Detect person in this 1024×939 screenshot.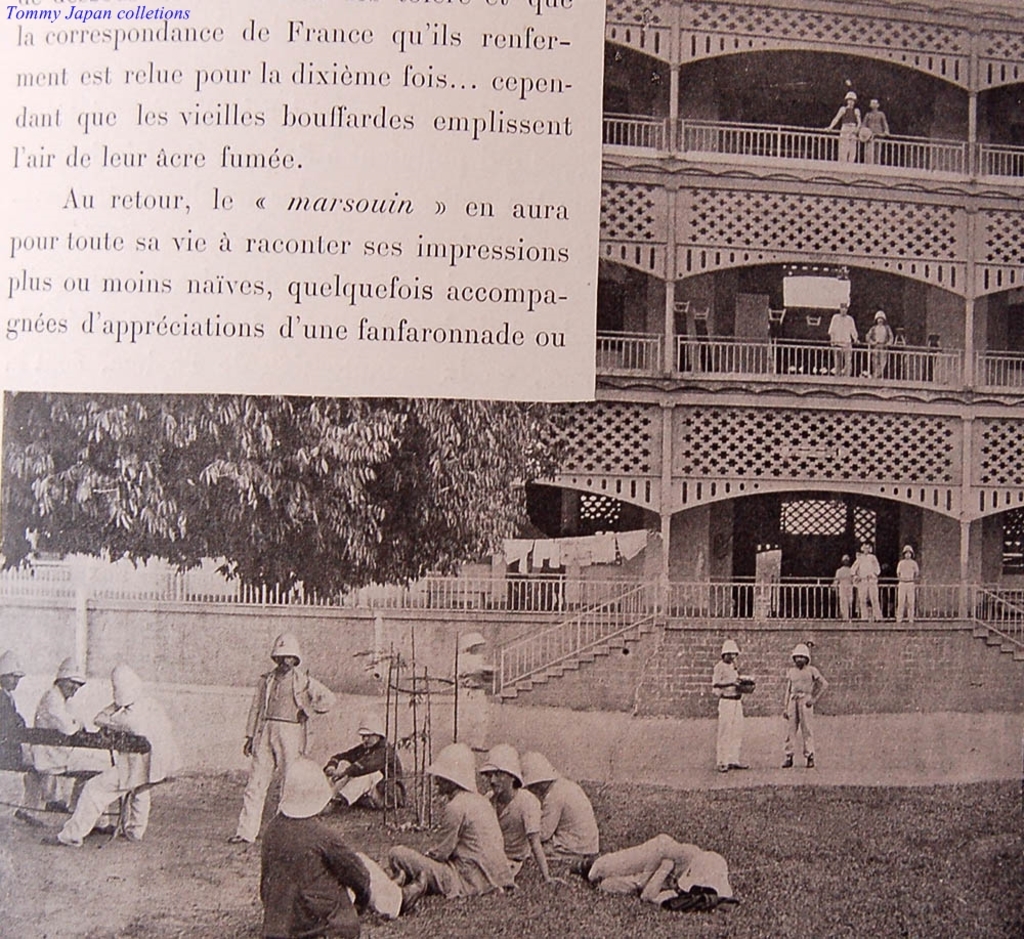
Detection: {"left": 388, "top": 741, "right": 506, "bottom": 904}.
